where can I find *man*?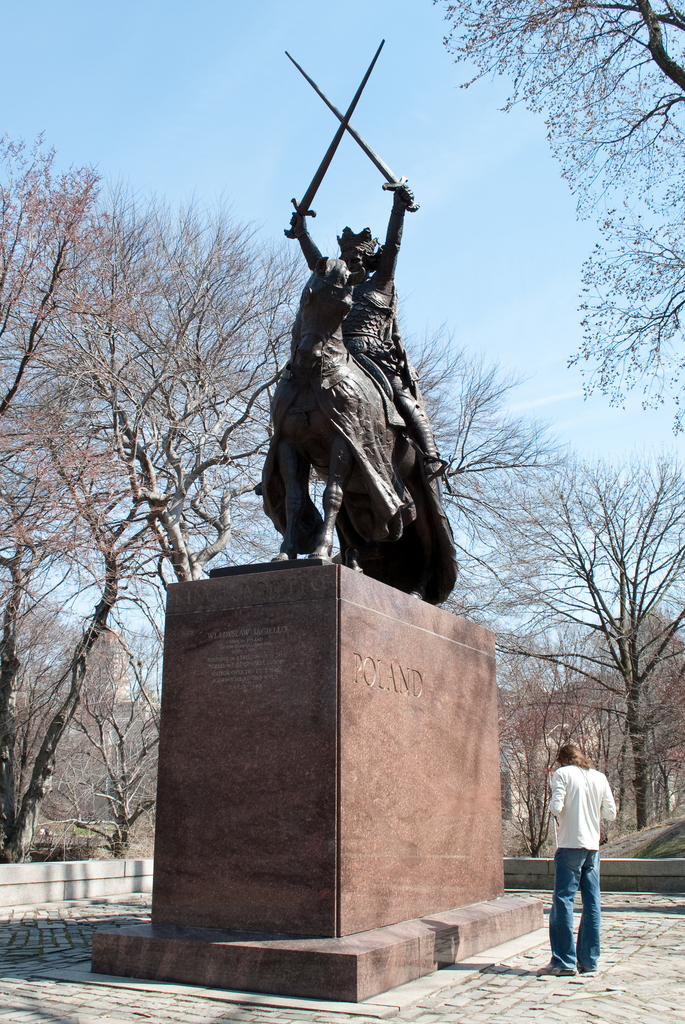
You can find it at bbox(287, 182, 459, 607).
